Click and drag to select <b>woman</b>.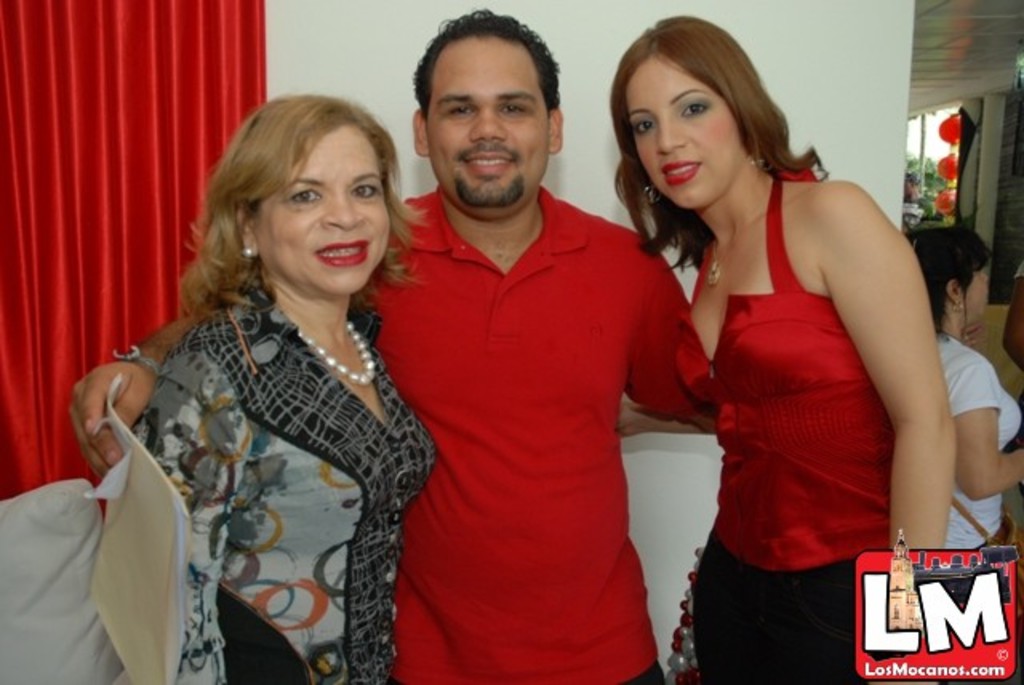
Selection: [902,214,1022,559].
